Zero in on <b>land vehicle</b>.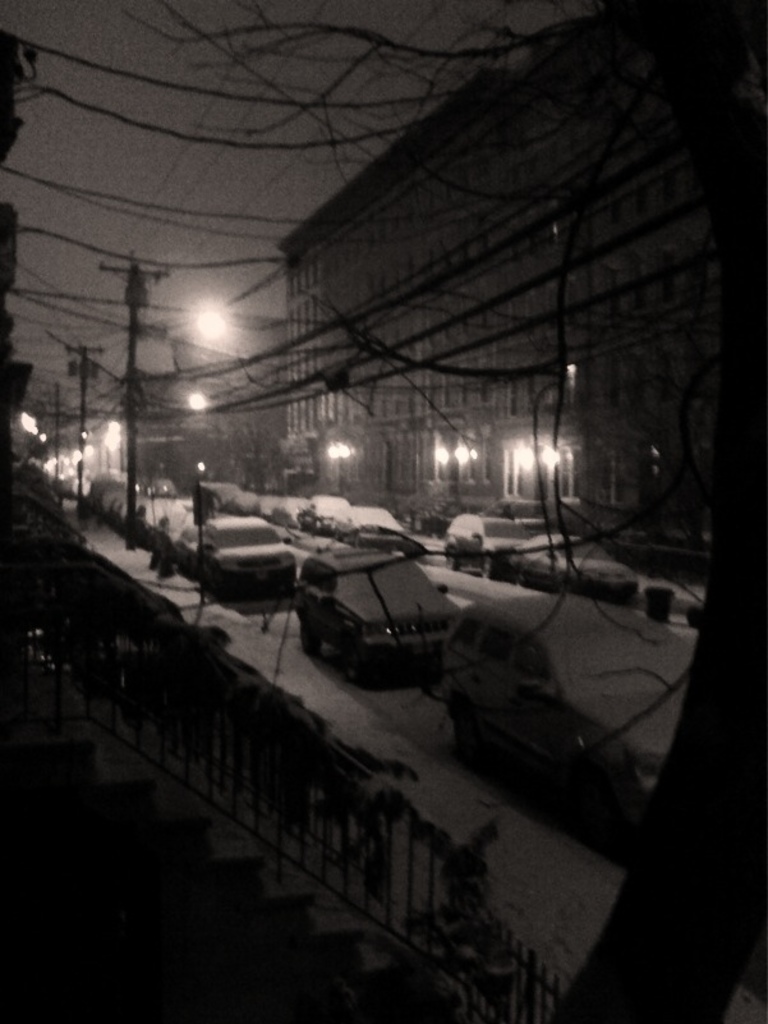
Zeroed in: [x1=332, y1=497, x2=406, y2=543].
